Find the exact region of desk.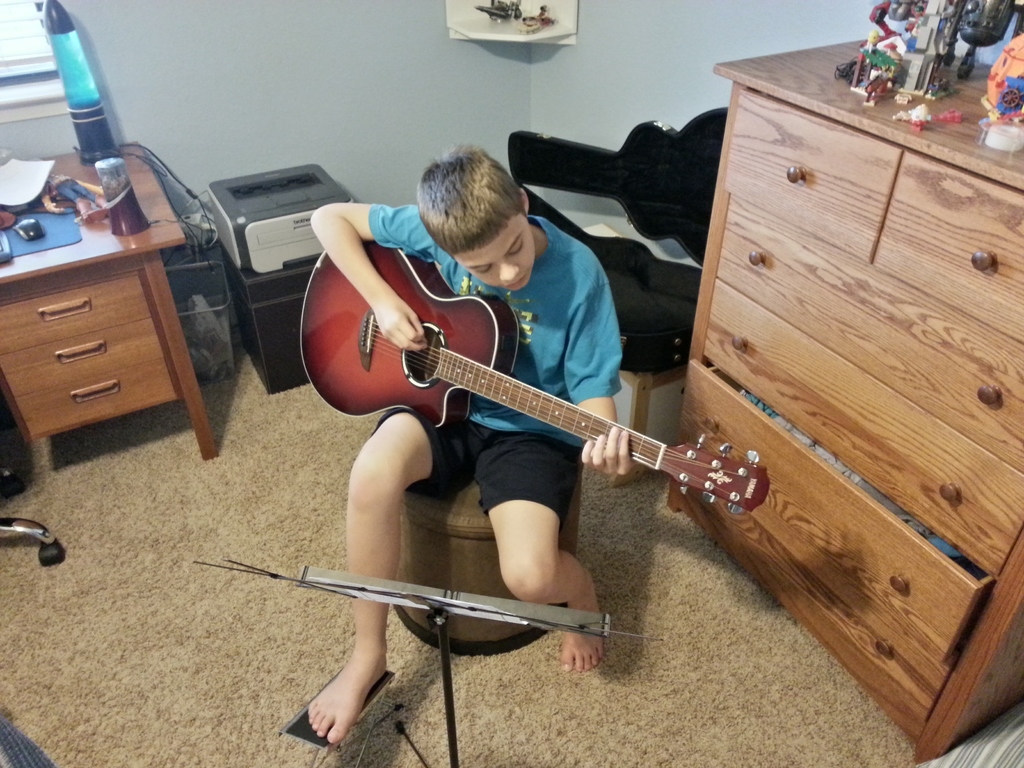
Exact region: detection(0, 140, 245, 481).
